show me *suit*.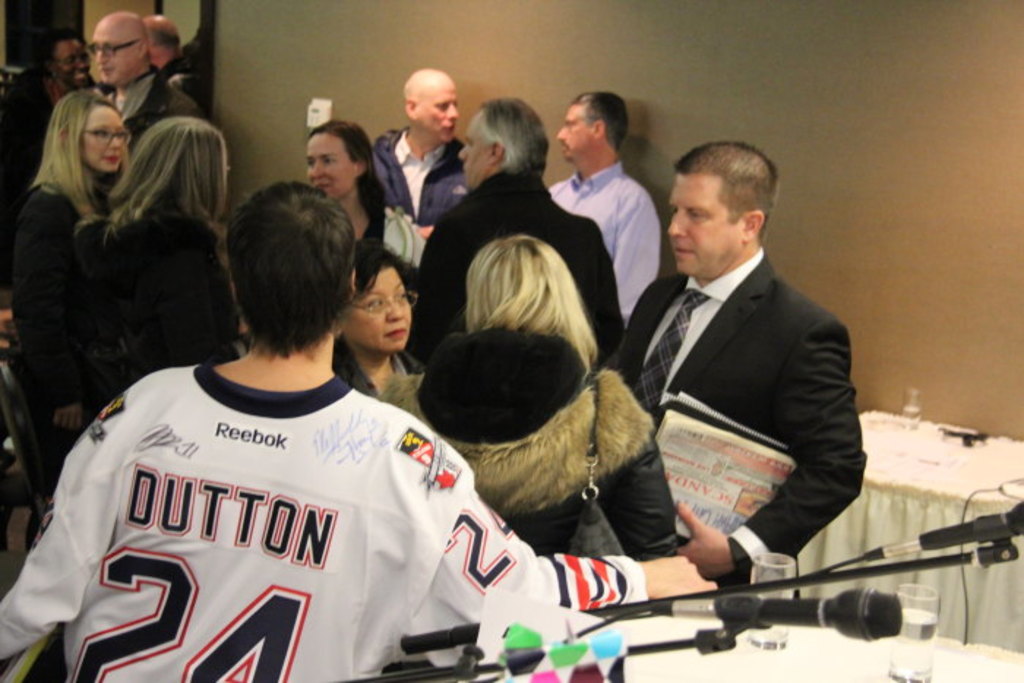
*suit* is here: {"left": 108, "top": 70, "right": 203, "bottom": 152}.
